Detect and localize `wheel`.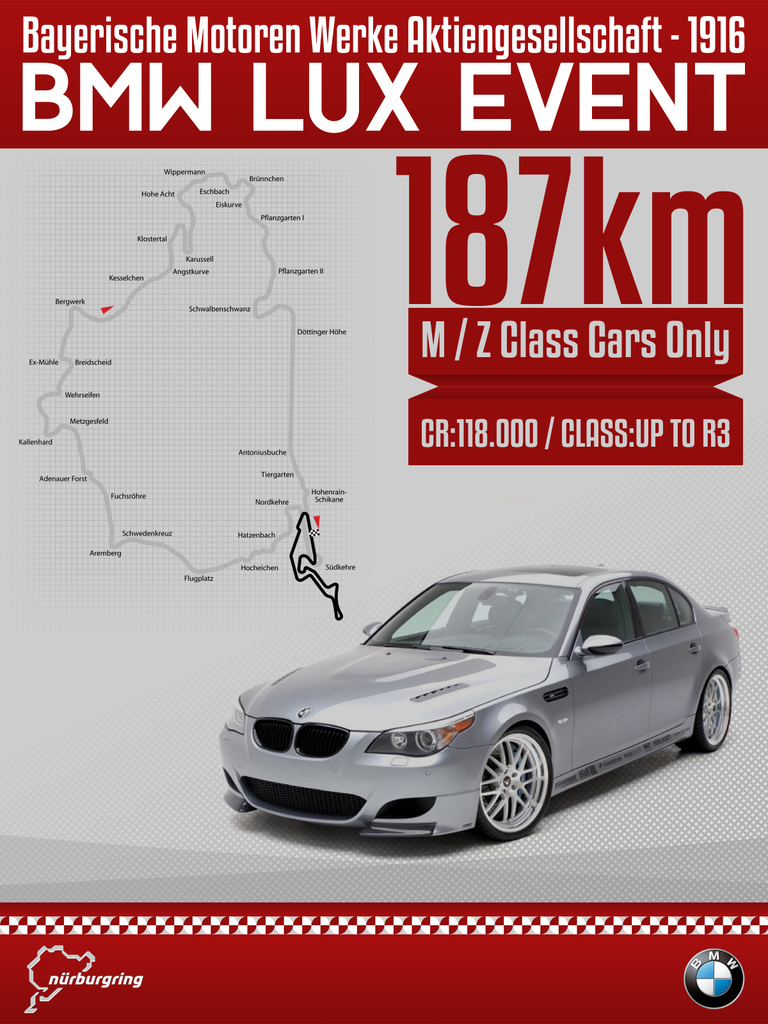
Localized at x1=478 y1=722 x2=549 y2=845.
